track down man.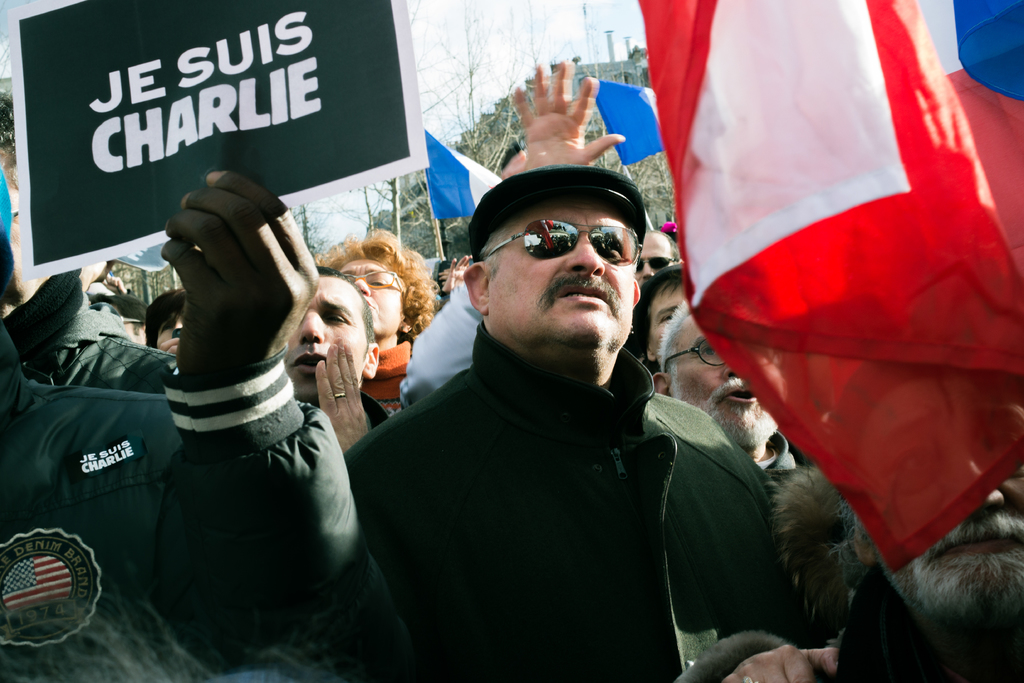
Tracked to bbox=(657, 308, 793, 473).
